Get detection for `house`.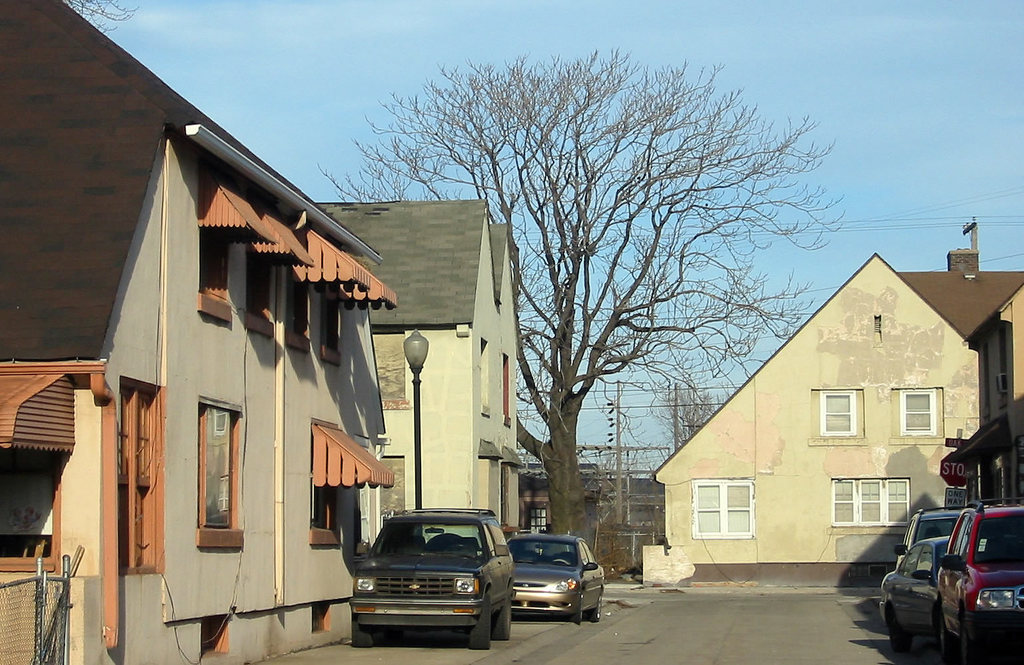
Detection: box(657, 235, 999, 614).
